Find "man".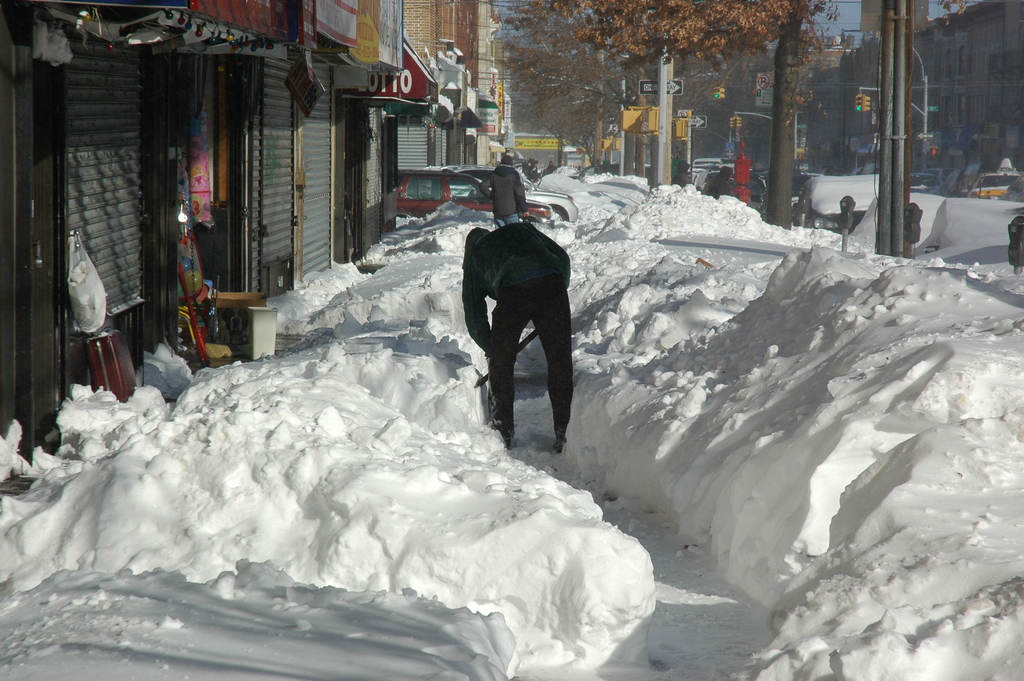
crop(479, 147, 527, 222).
